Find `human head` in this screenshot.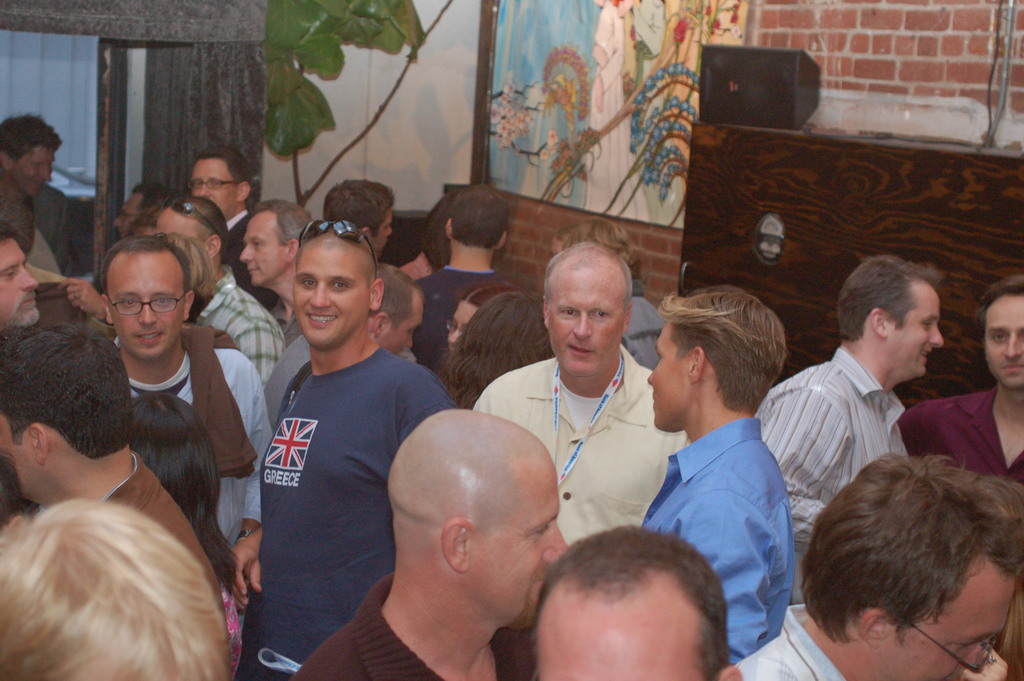
The bounding box for `human head` is left=292, top=221, right=381, bottom=356.
